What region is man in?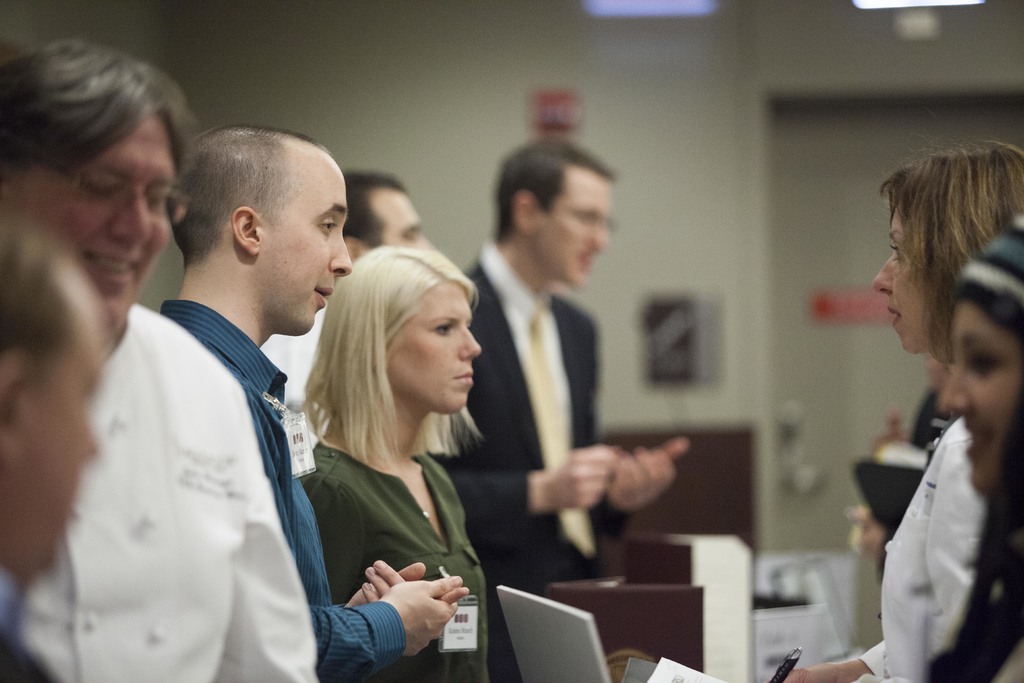
154:120:473:682.
